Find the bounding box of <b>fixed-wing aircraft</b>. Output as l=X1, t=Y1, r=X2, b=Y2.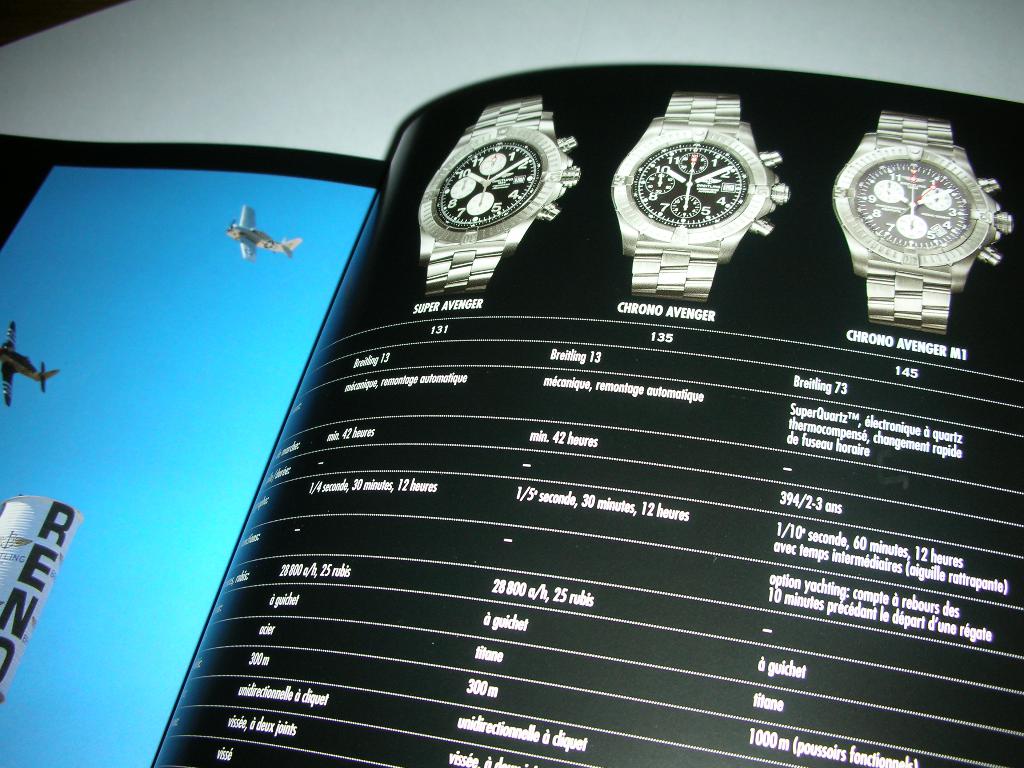
l=0, t=323, r=61, b=405.
